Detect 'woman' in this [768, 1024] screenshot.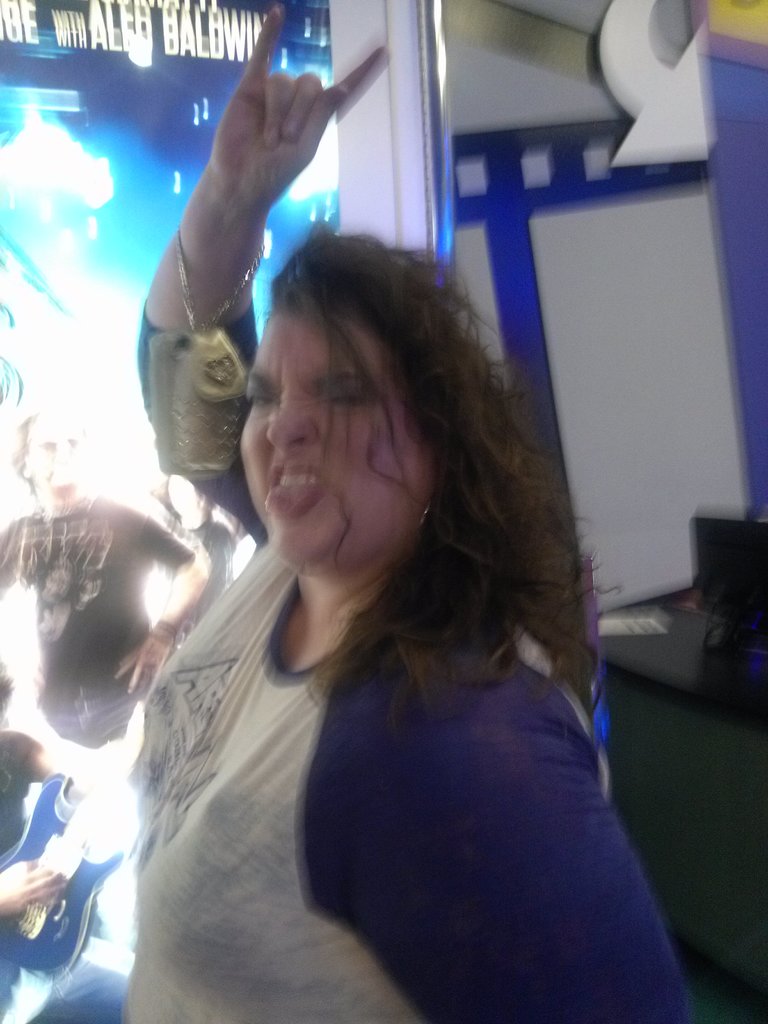
Detection: bbox=(129, 0, 704, 1023).
